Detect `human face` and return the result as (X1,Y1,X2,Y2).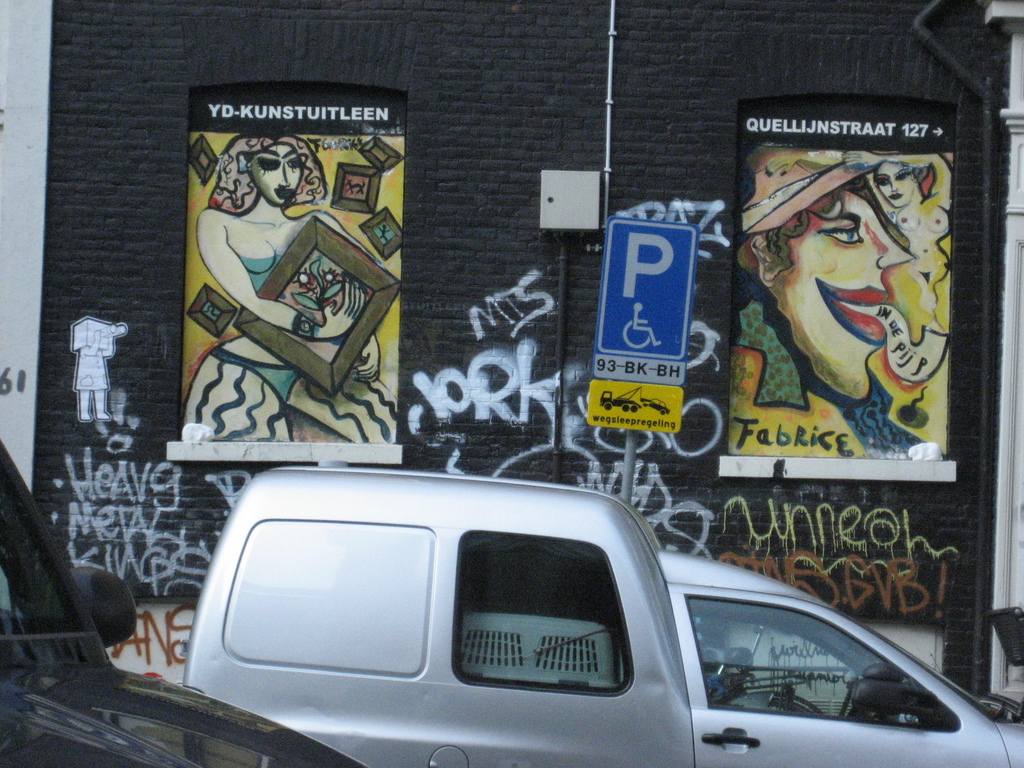
(778,195,915,404).
